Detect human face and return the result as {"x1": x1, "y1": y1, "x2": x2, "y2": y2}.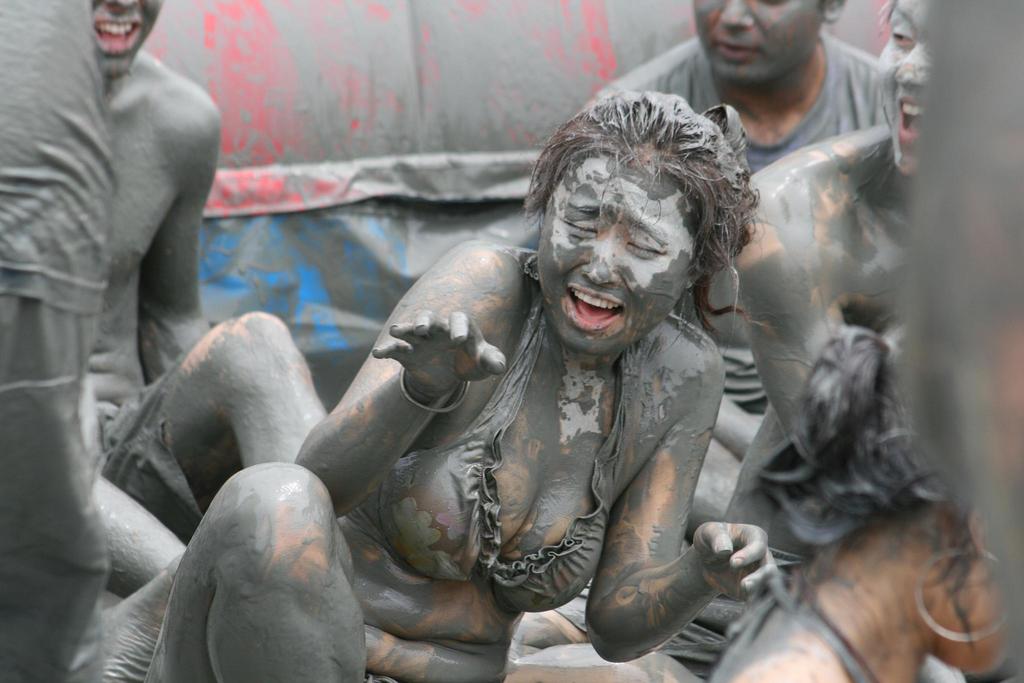
{"x1": 94, "y1": 0, "x2": 161, "y2": 81}.
